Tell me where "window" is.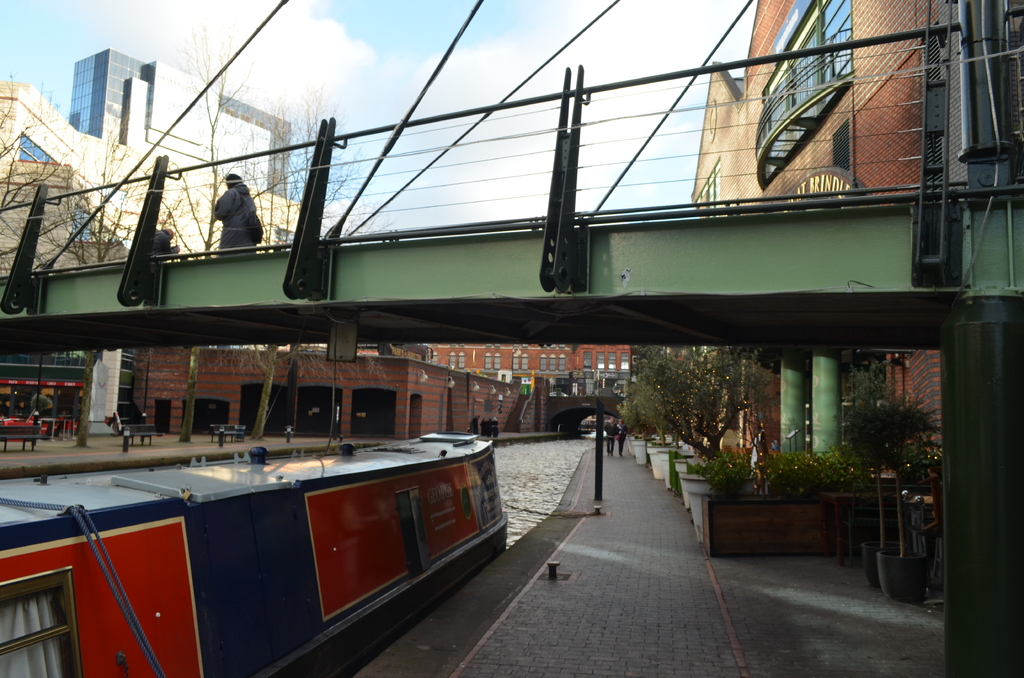
"window" is at box(511, 352, 518, 371).
